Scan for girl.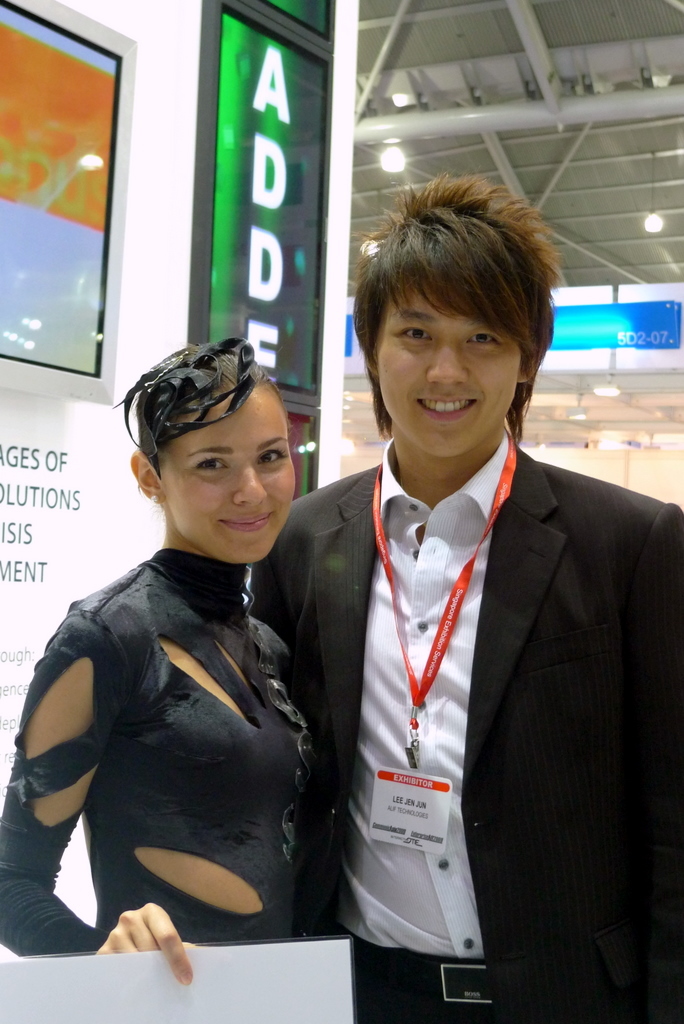
Scan result: [x1=0, y1=329, x2=313, y2=984].
